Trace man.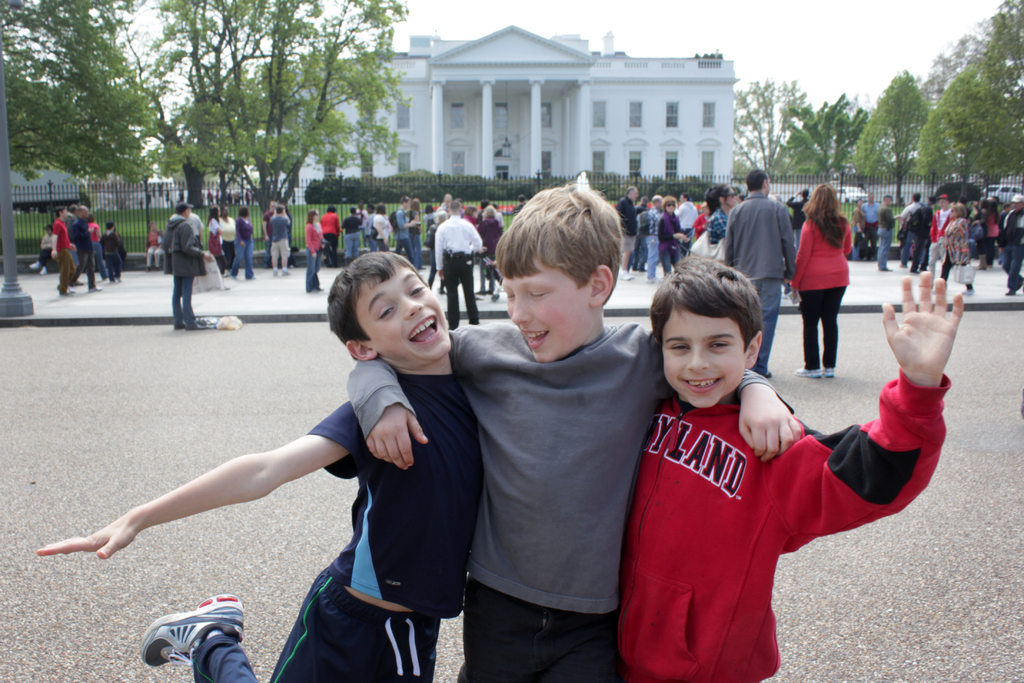
Traced to {"x1": 901, "y1": 190, "x2": 934, "y2": 274}.
